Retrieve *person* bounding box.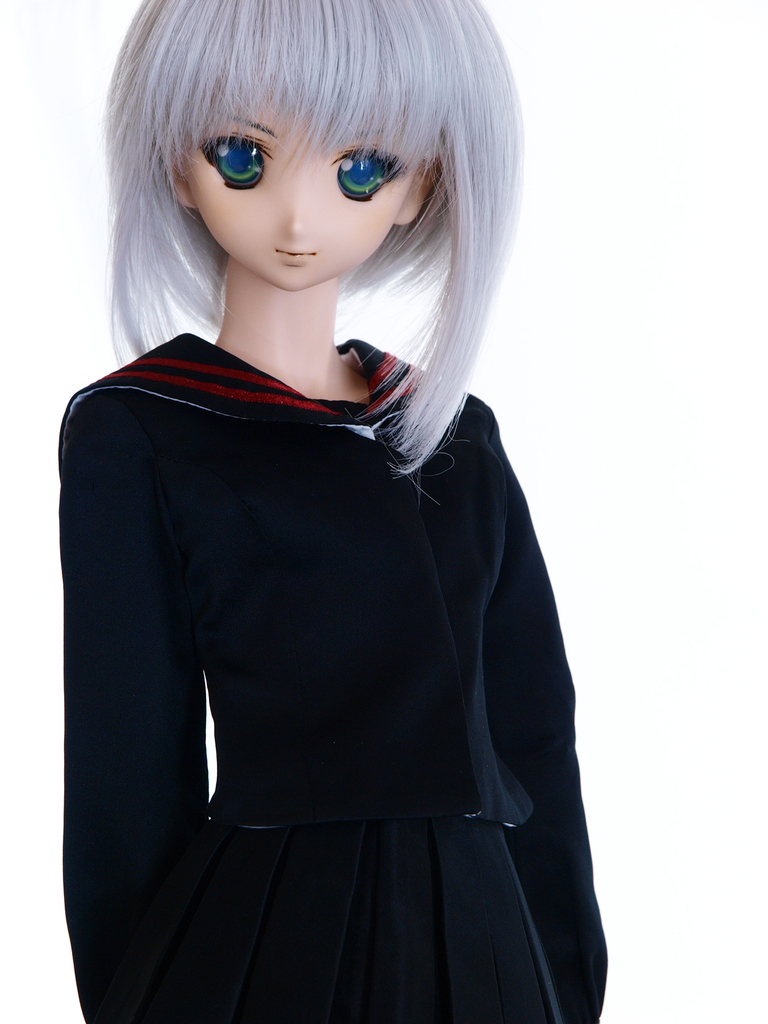
Bounding box: 15:0:630:997.
